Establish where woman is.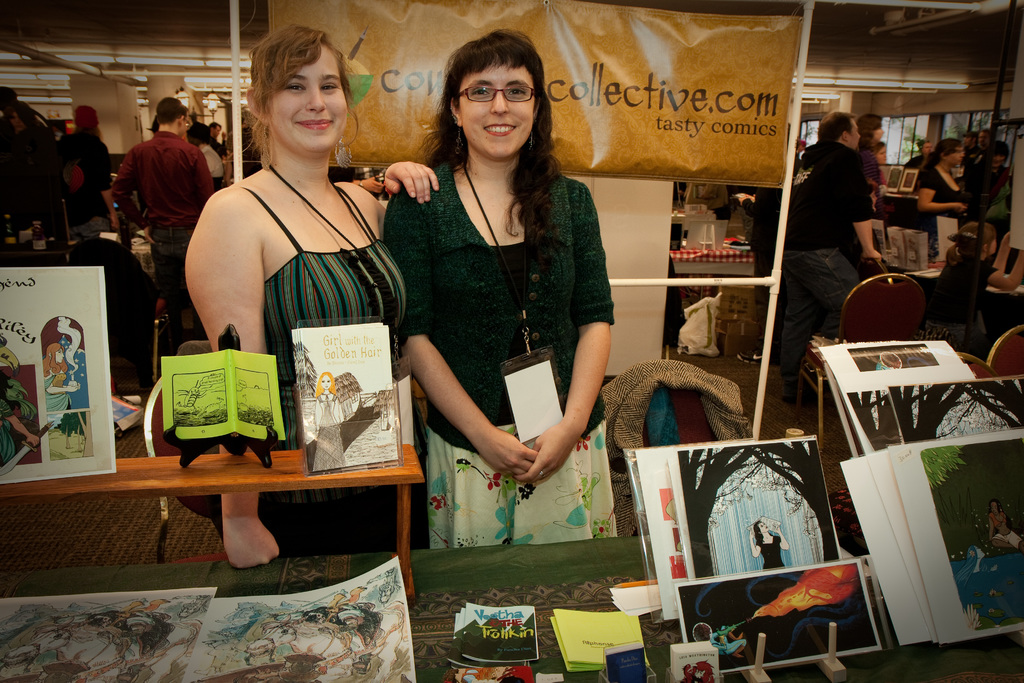
Established at crop(904, 139, 936, 174).
